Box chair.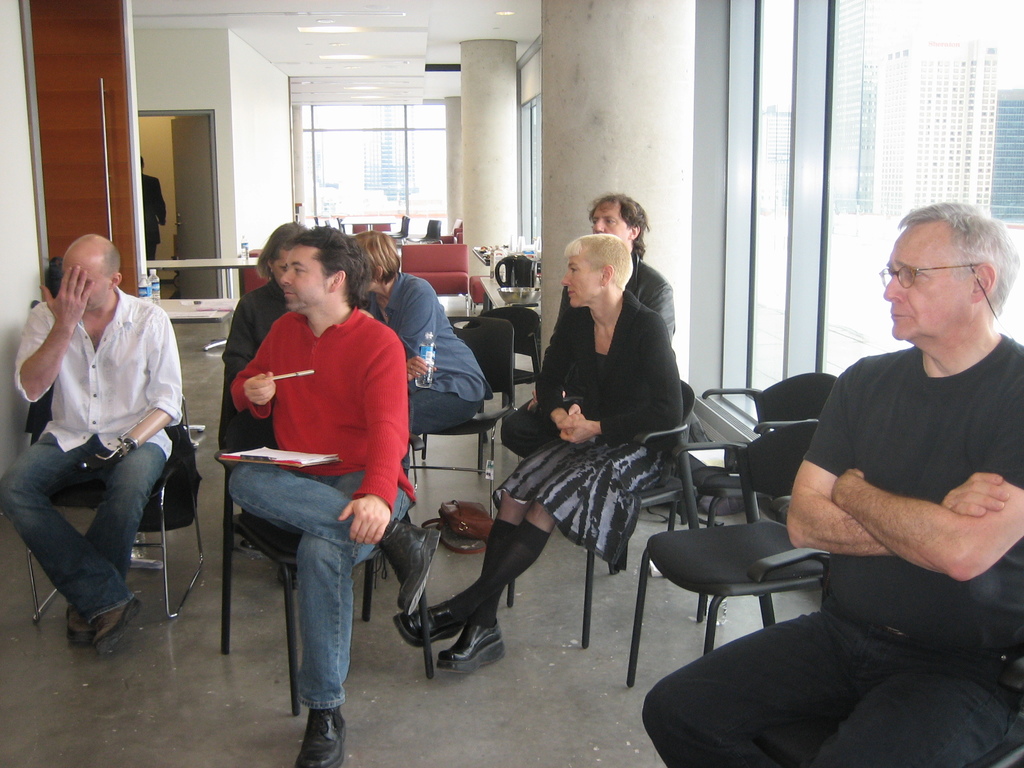
Rect(402, 315, 527, 517).
